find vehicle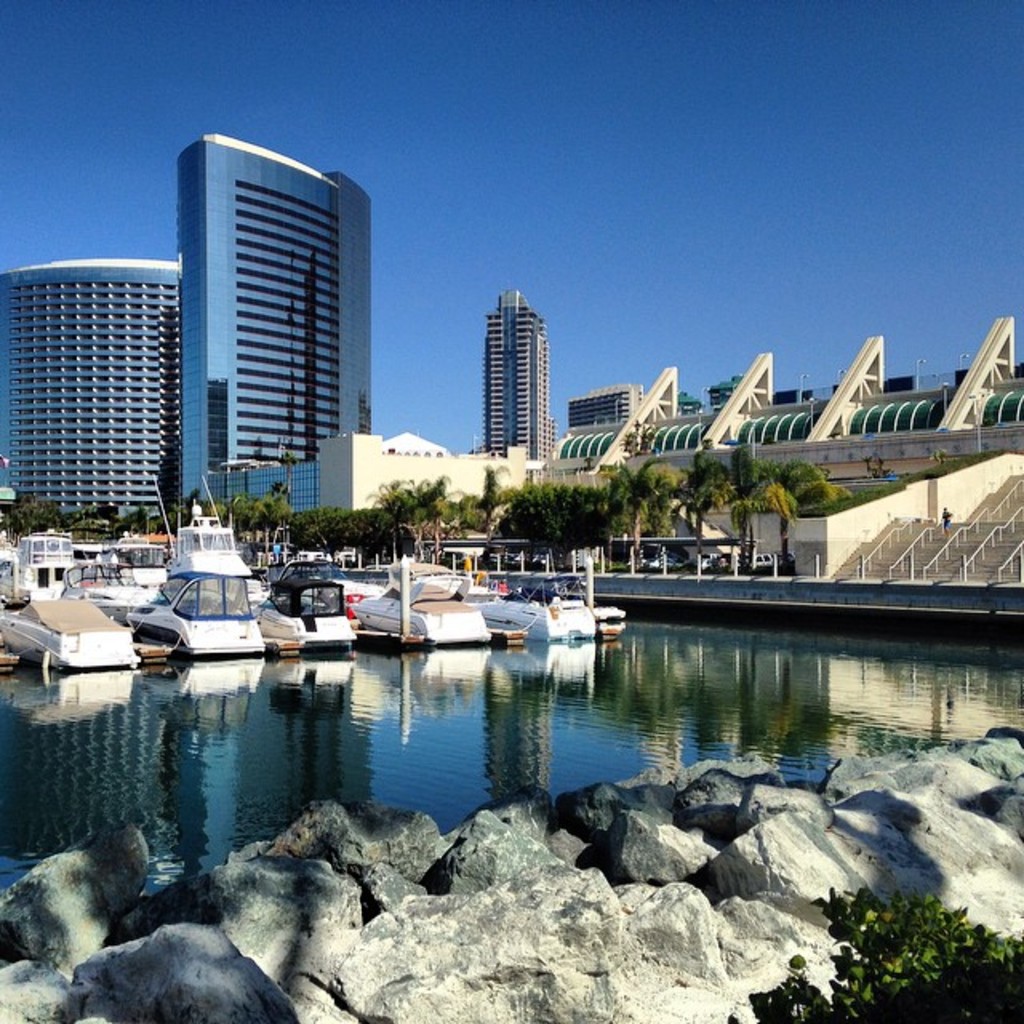
<bbox>478, 555, 597, 645</bbox>
